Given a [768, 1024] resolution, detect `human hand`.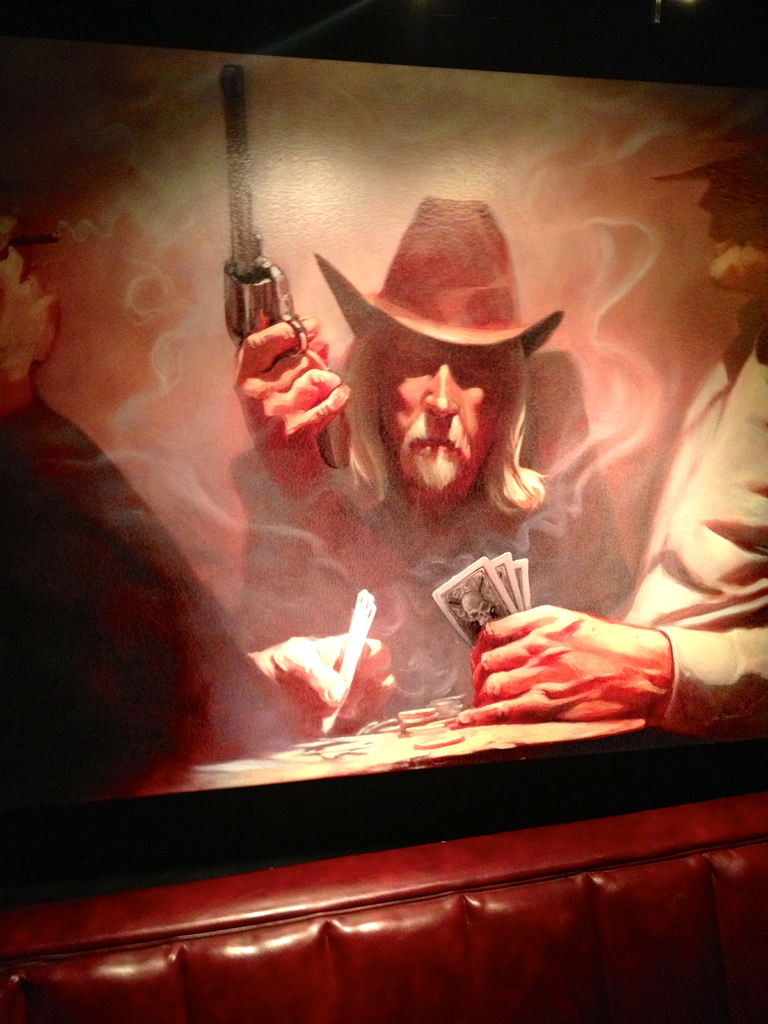
pyautogui.locateOnScreen(0, 214, 61, 369).
